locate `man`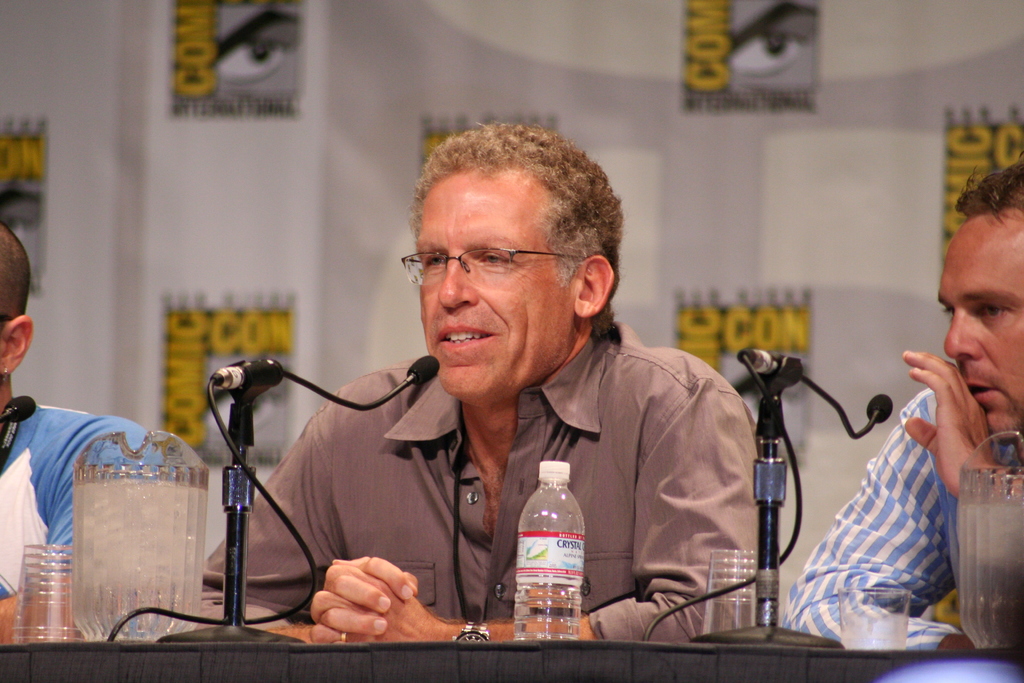
Rect(804, 221, 1018, 648)
